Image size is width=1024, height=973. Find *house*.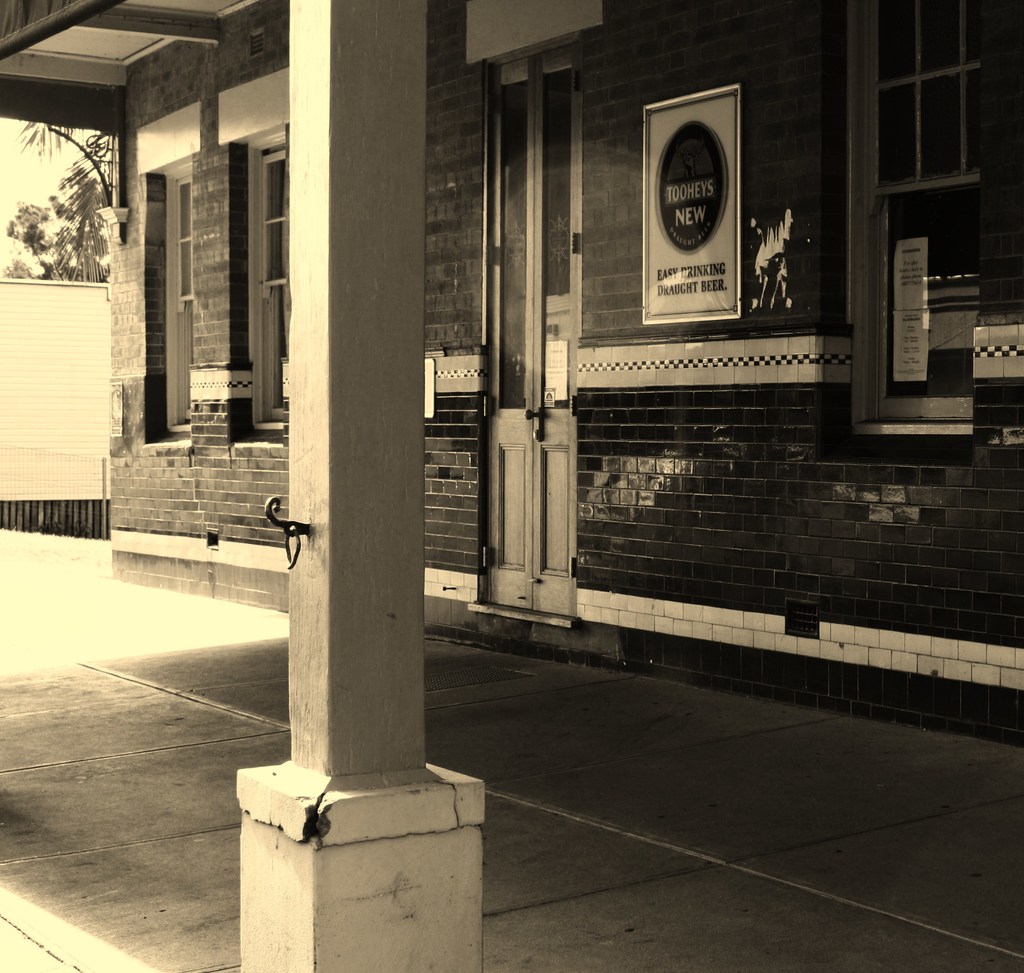
crop(0, 282, 107, 540).
